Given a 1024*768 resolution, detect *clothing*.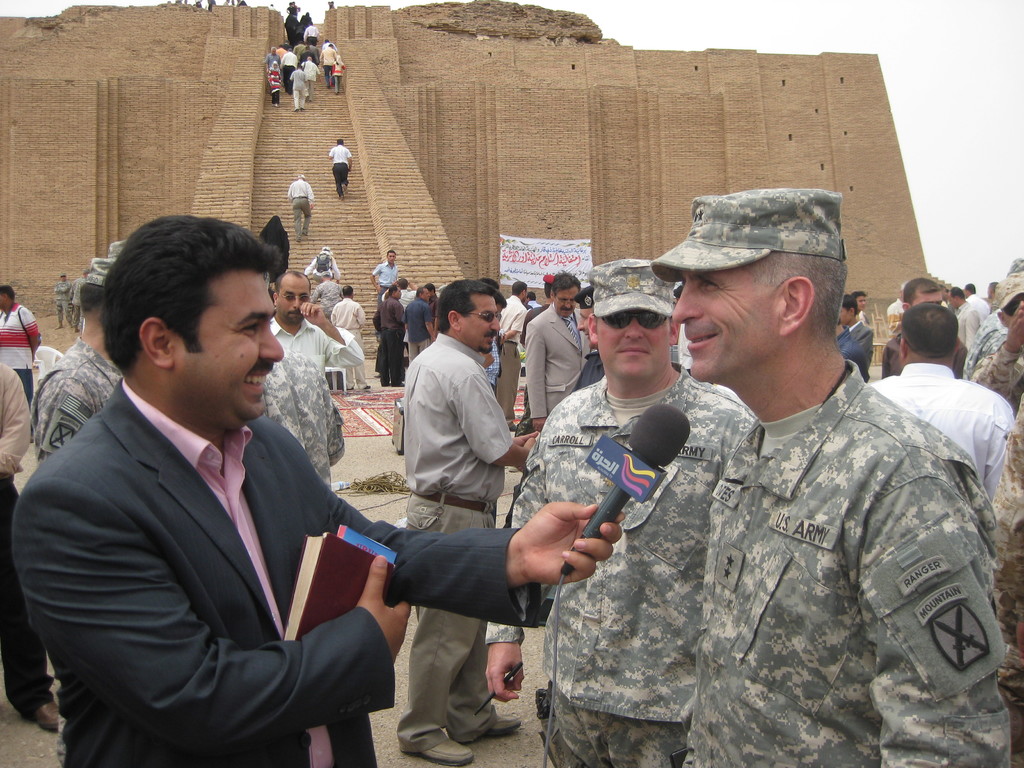
locate(860, 310, 873, 325).
